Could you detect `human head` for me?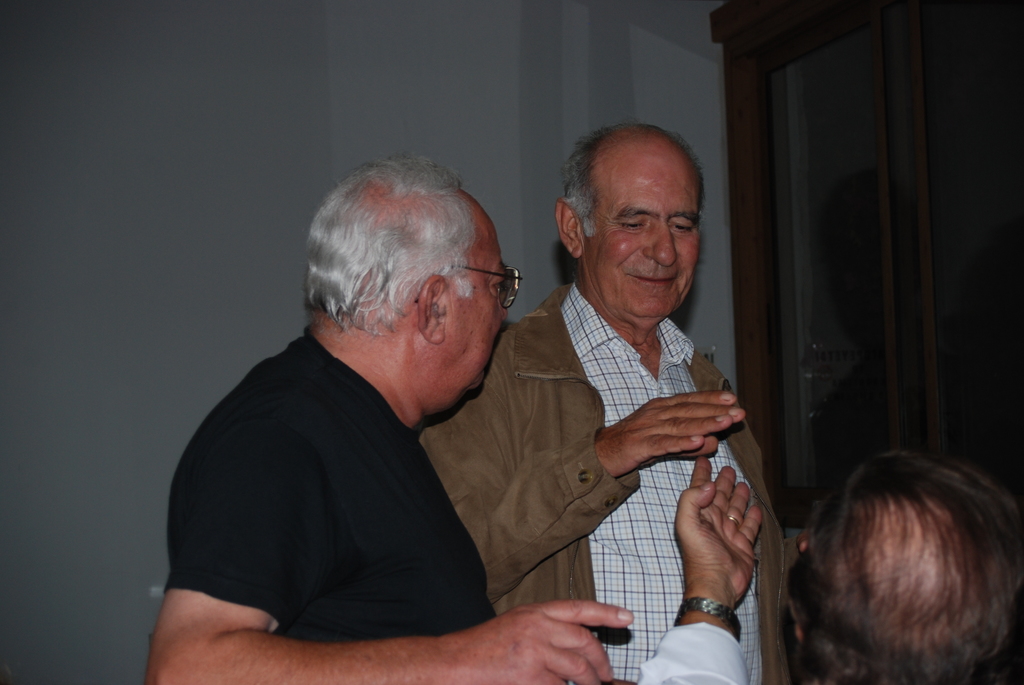
Detection result: (308,154,520,417).
